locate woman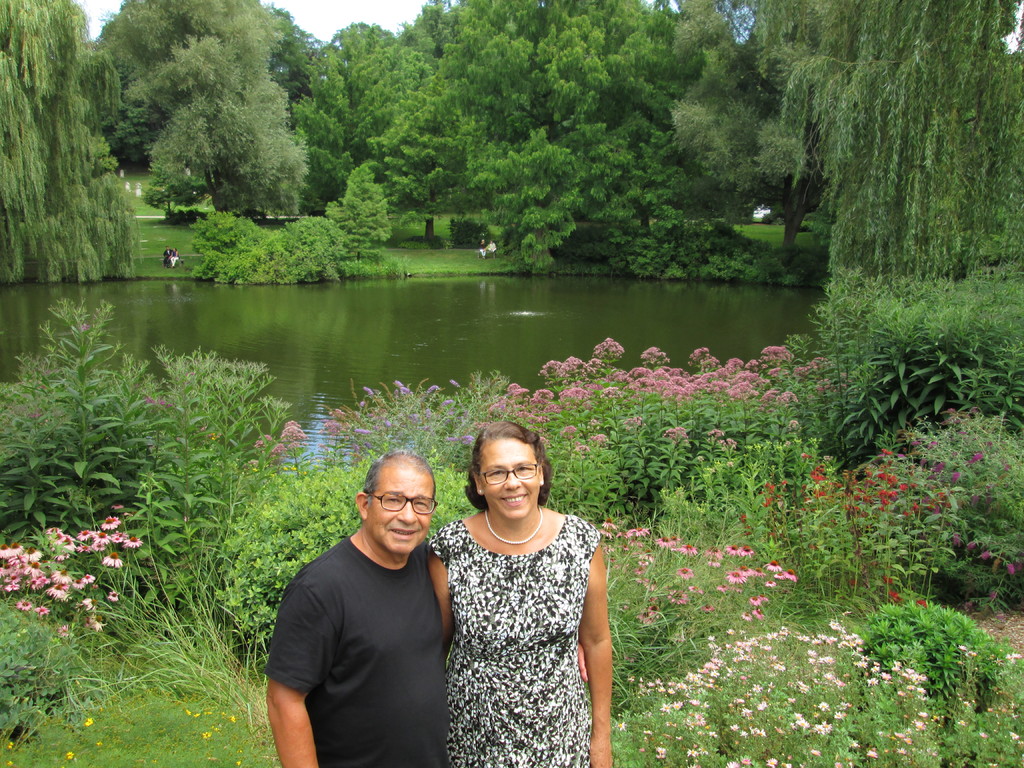
424, 402, 614, 767
